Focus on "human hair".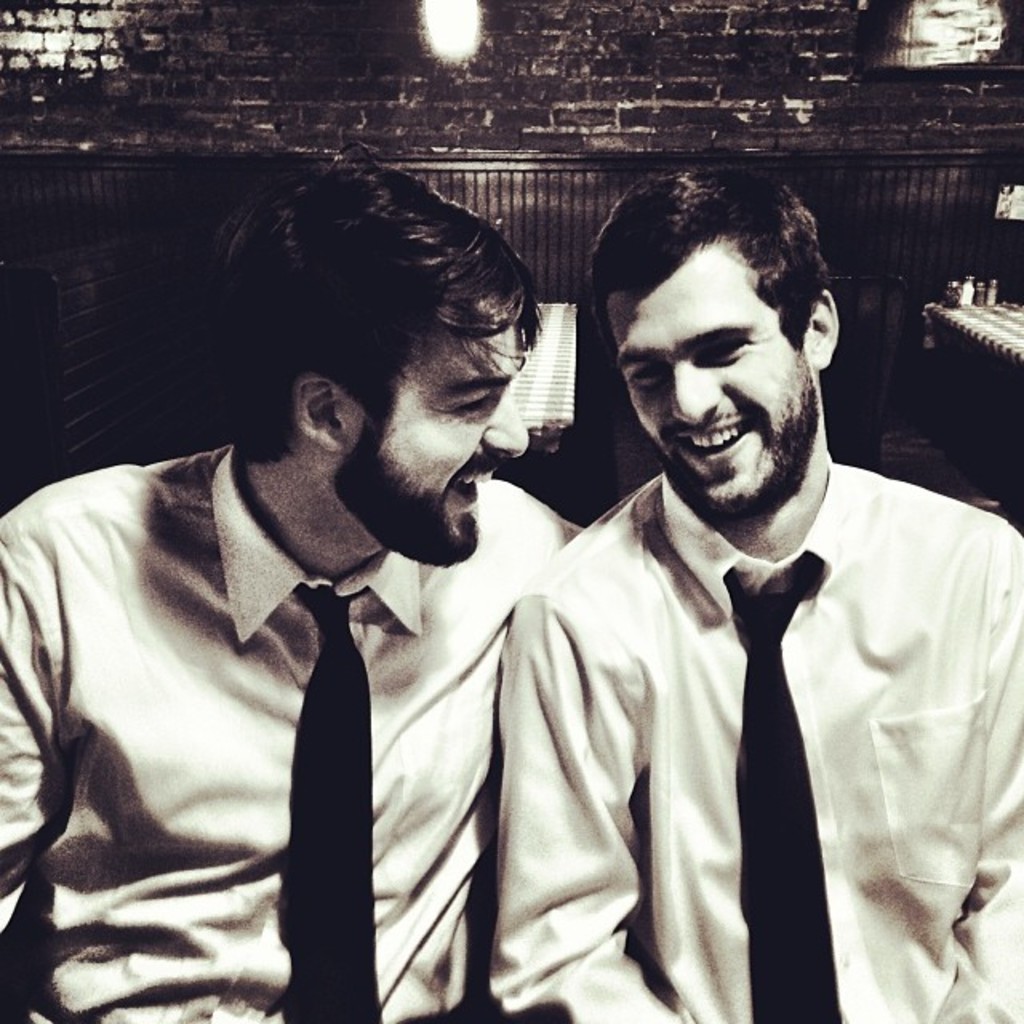
Focused at 584,165,827,349.
